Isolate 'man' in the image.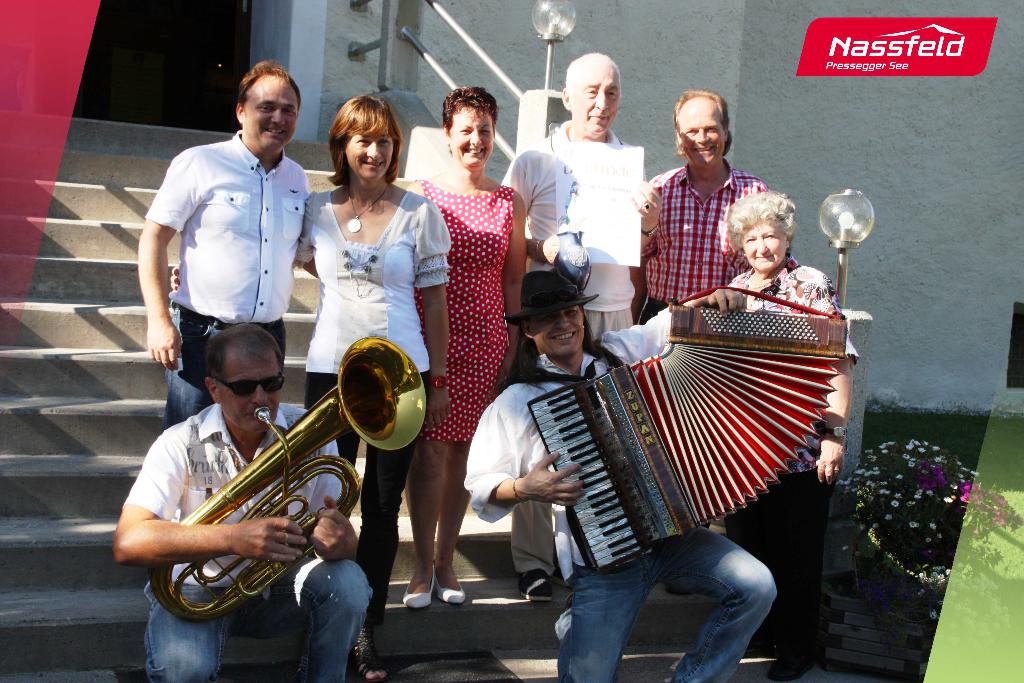
Isolated region: pyautogui.locateOnScreen(505, 45, 653, 339).
